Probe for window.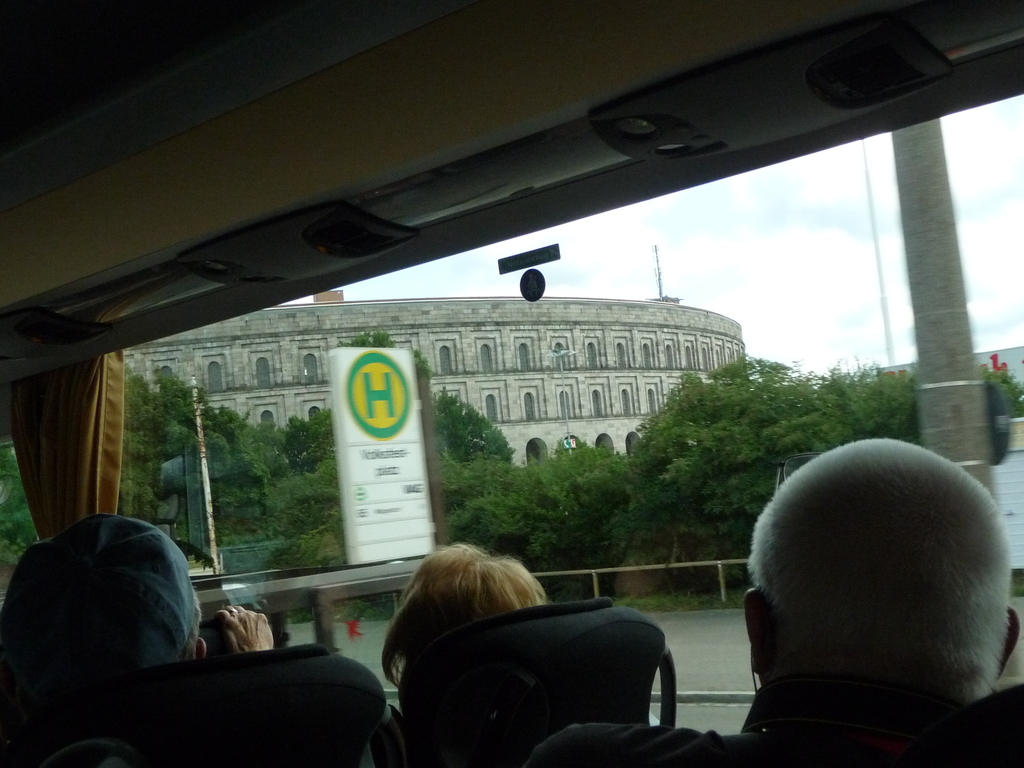
Probe result: 437, 338, 462, 378.
